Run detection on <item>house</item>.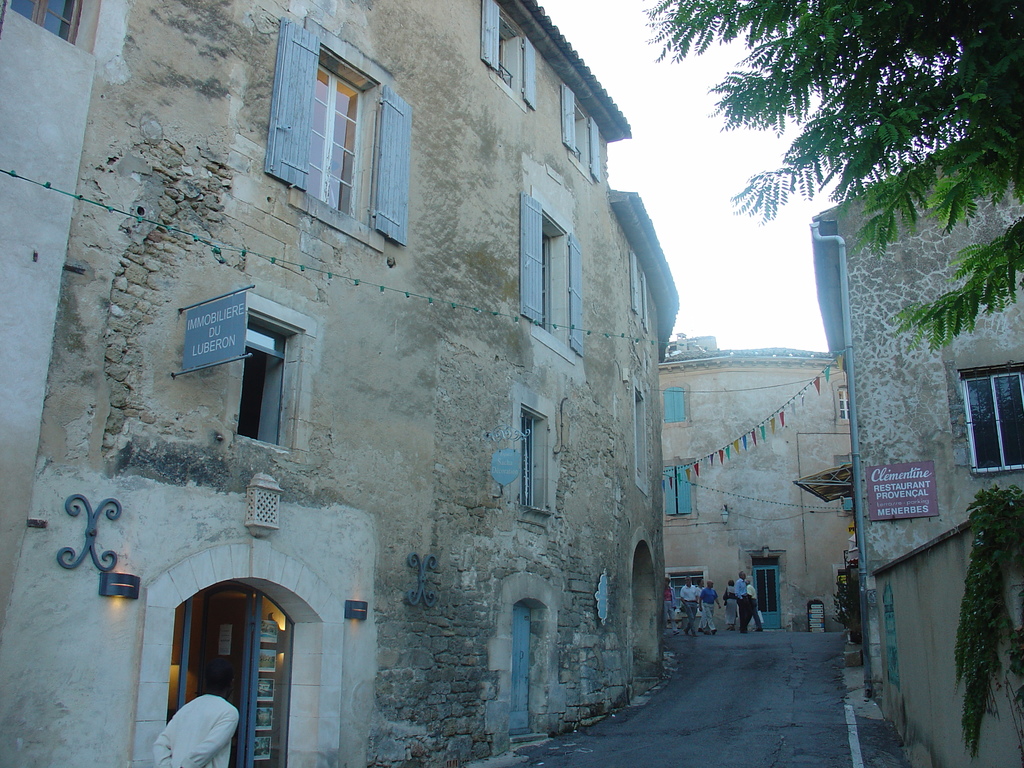
Result: {"x1": 809, "y1": 136, "x2": 1022, "y2": 700}.
